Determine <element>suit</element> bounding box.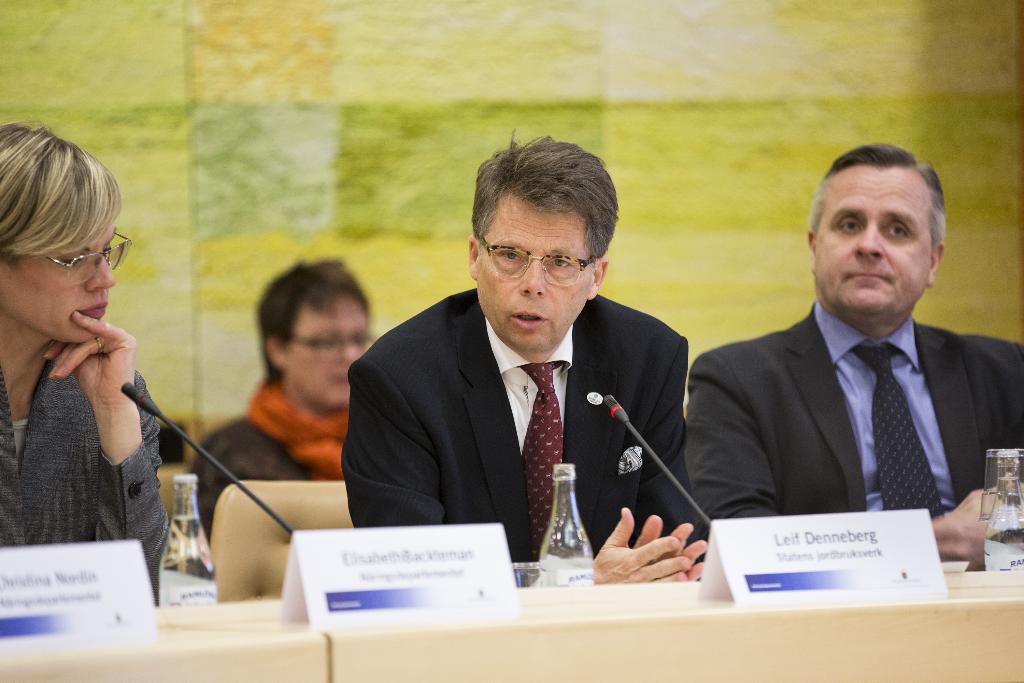
Determined: 740,275,1012,536.
